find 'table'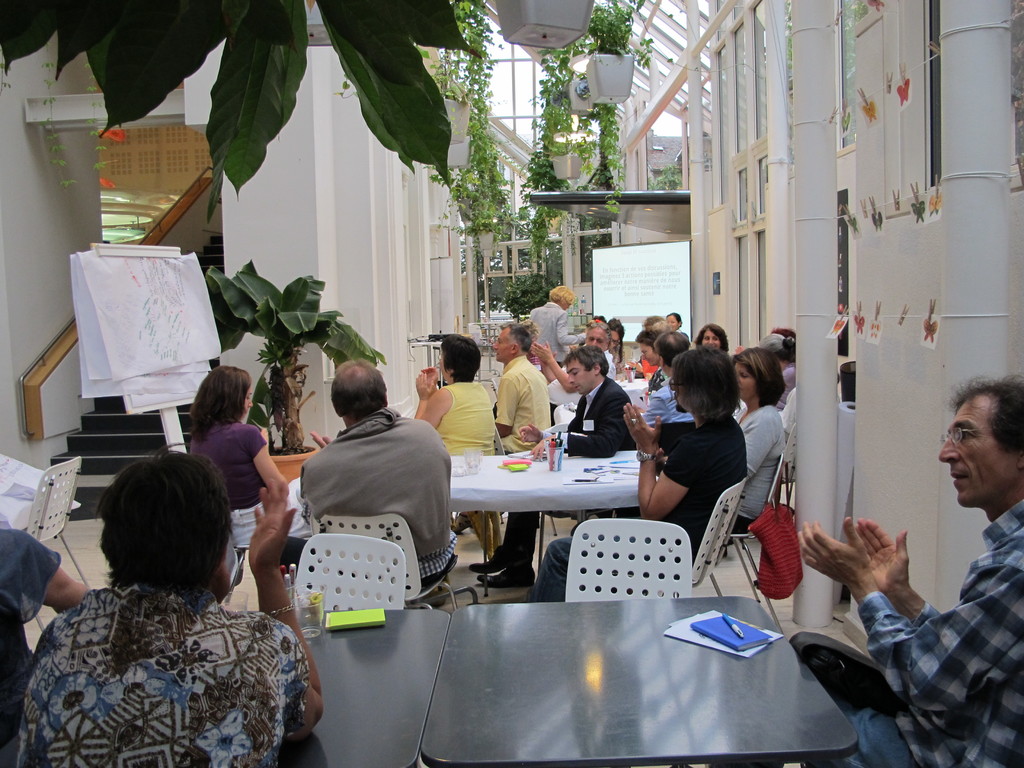
[416,595,861,767]
